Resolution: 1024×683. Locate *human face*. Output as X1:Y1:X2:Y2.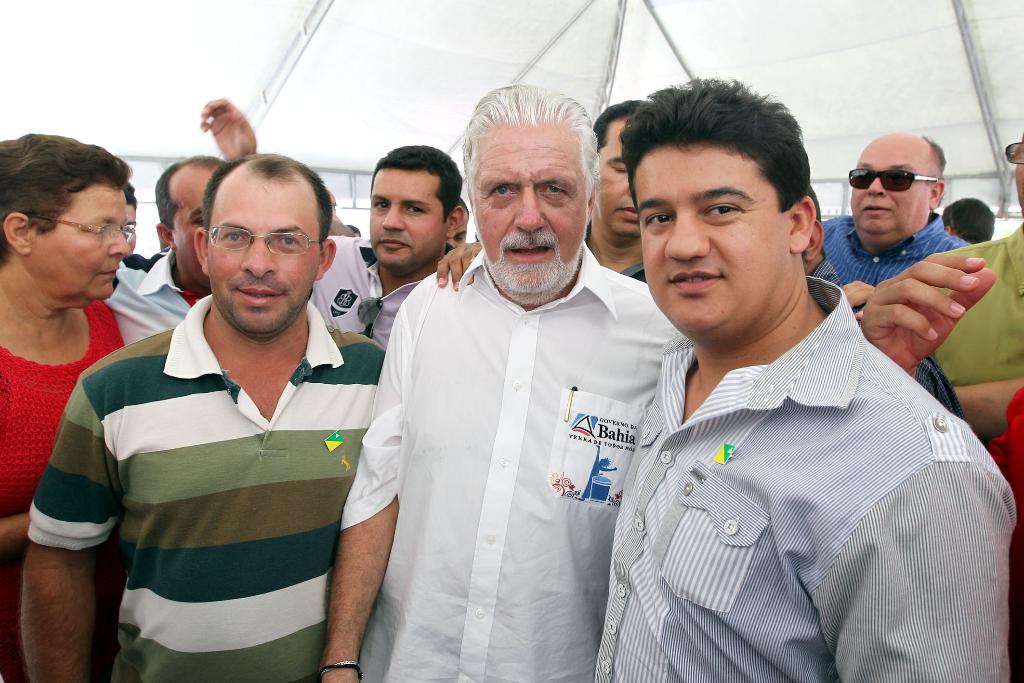
172:170:214:287.
